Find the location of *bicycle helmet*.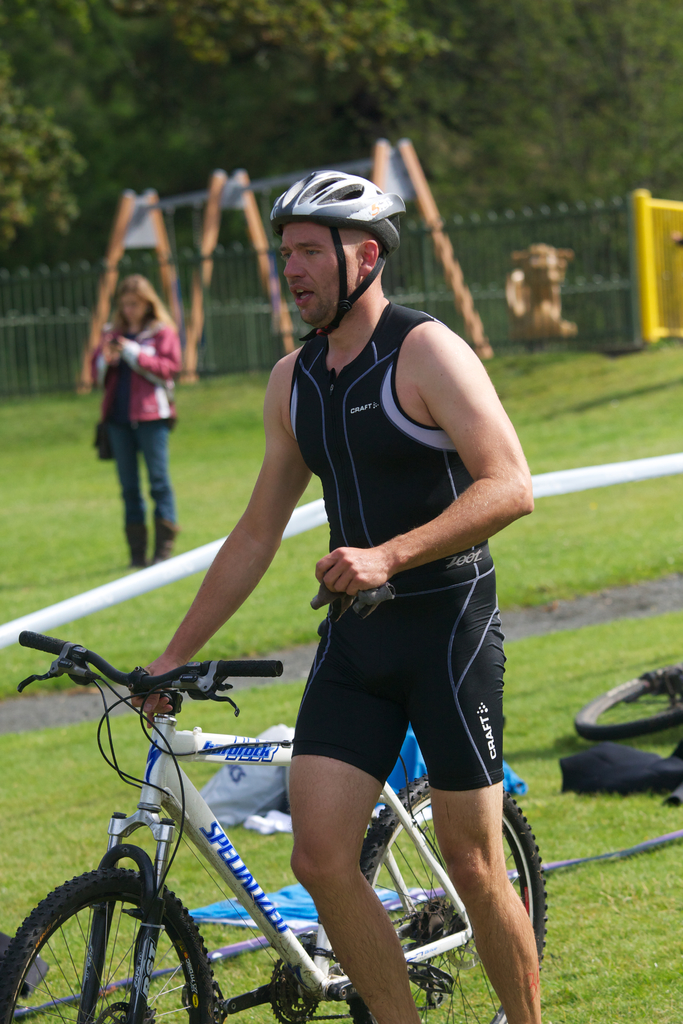
Location: (263,168,406,346).
